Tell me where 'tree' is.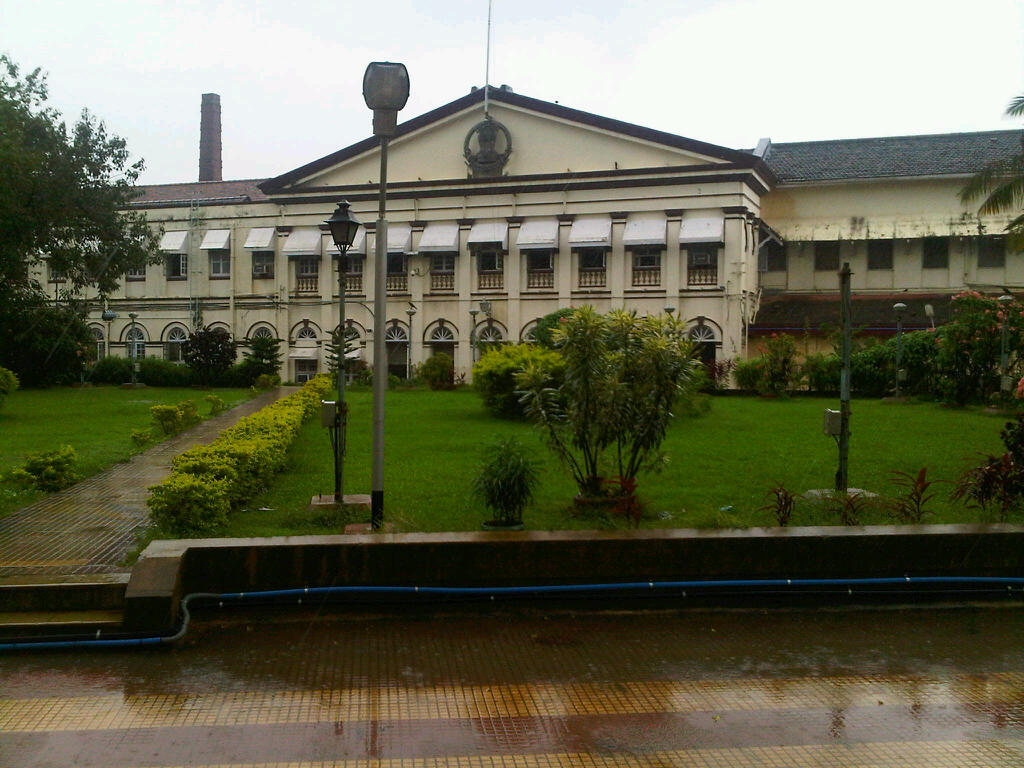
'tree' is at 10,78,140,360.
